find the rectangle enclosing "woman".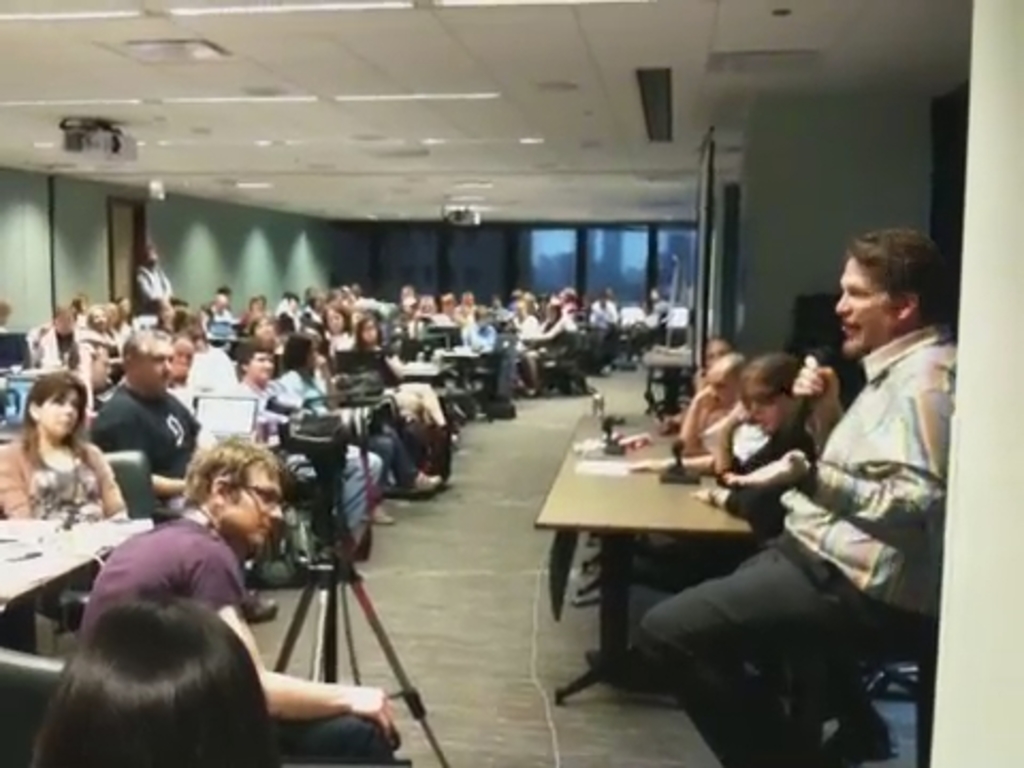
<region>0, 365, 111, 535</region>.
